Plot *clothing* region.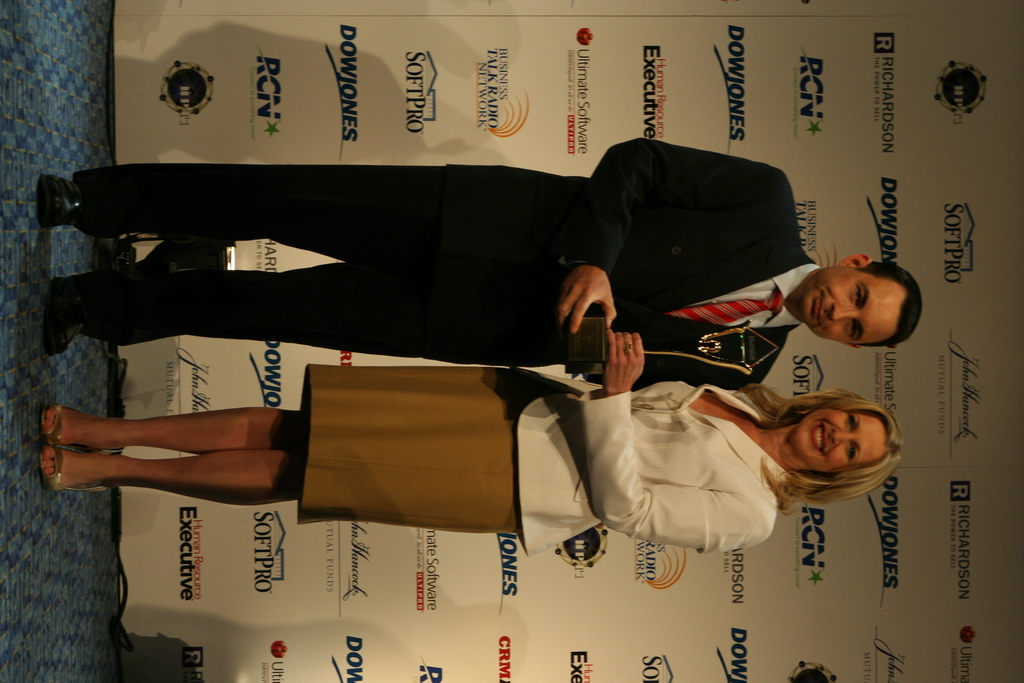
Plotted at [291,366,790,557].
